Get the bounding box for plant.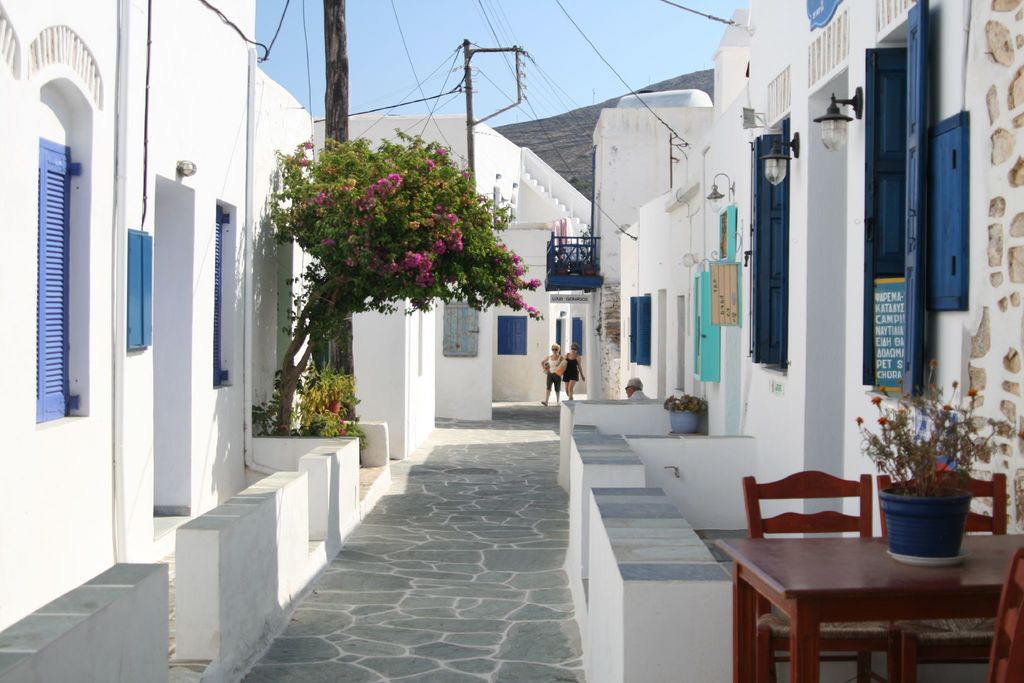
[left=665, top=383, right=710, bottom=416].
